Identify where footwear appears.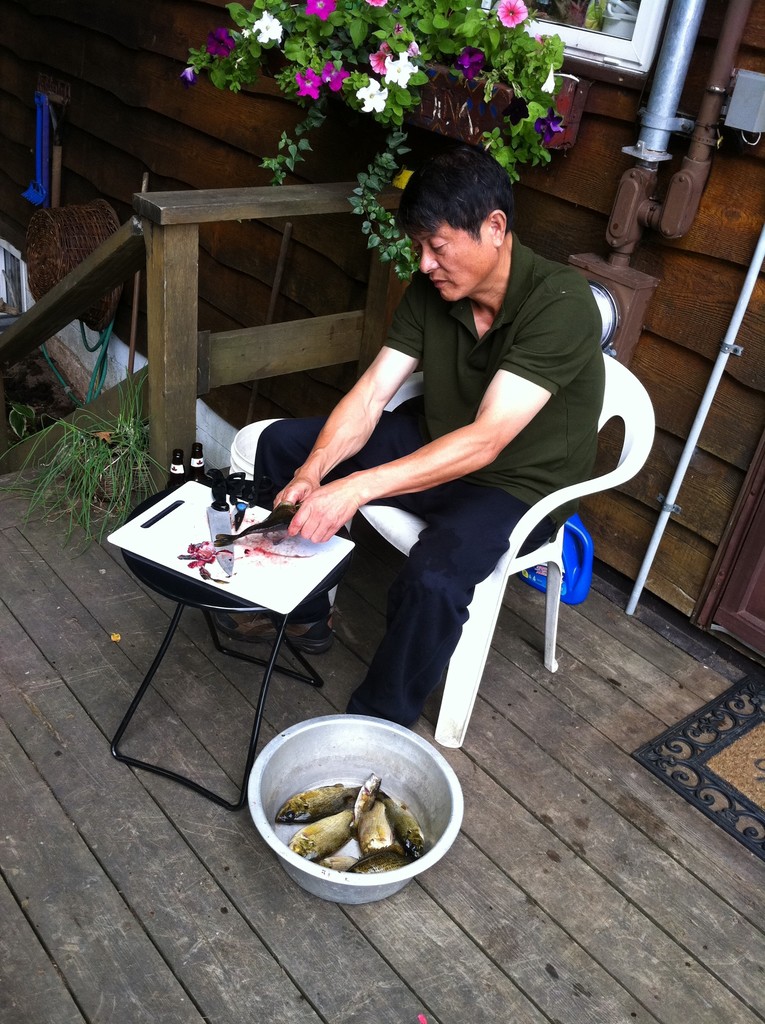
Appears at BBox(214, 607, 334, 659).
